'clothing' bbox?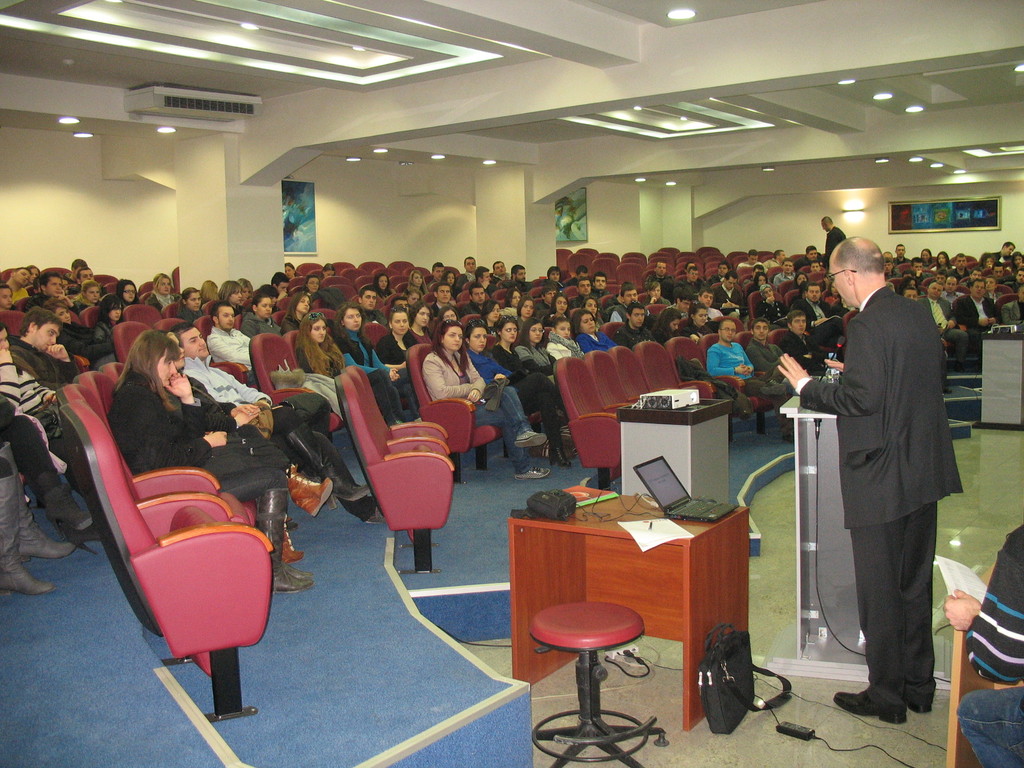
<region>494, 338, 520, 388</region>
